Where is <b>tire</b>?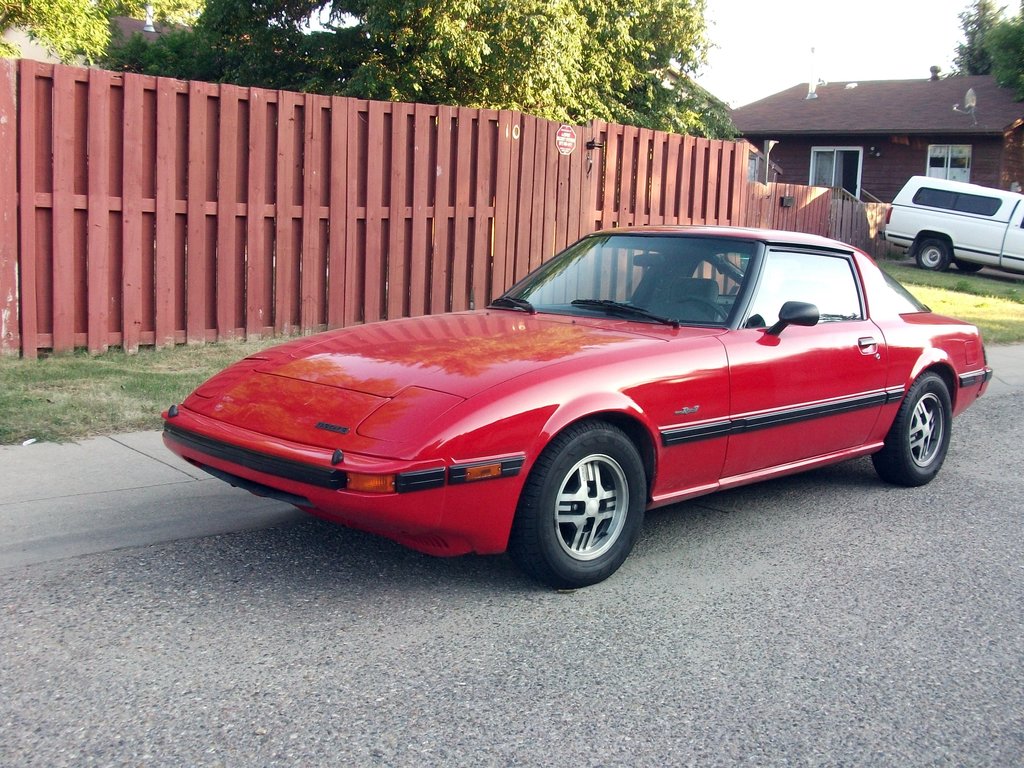
l=917, t=234, r=948, b=270.
